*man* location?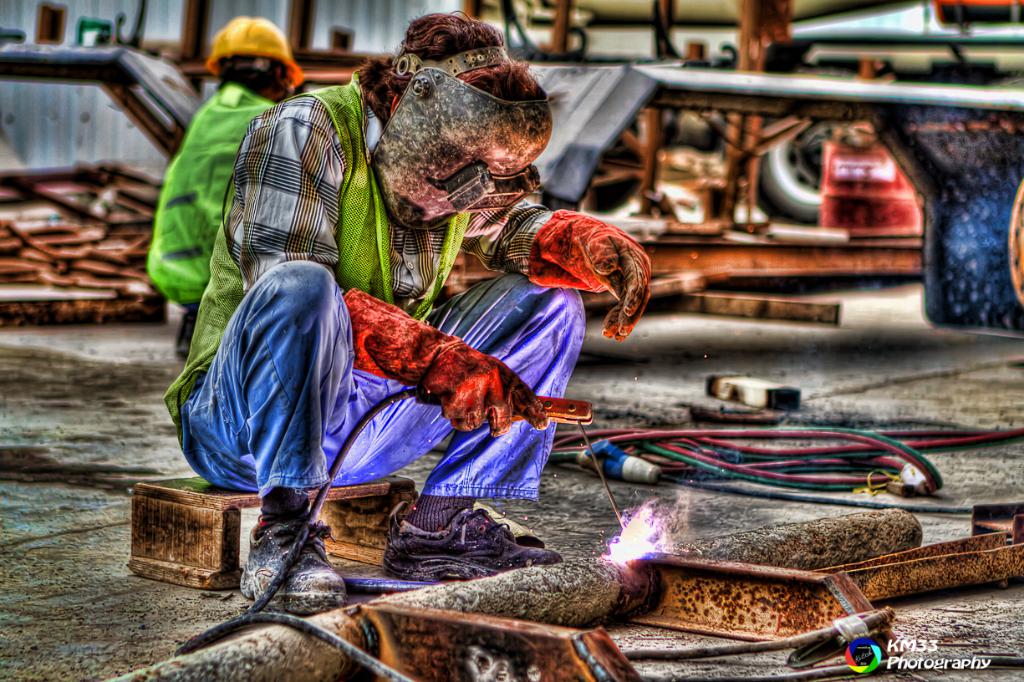
151 11 303 354
